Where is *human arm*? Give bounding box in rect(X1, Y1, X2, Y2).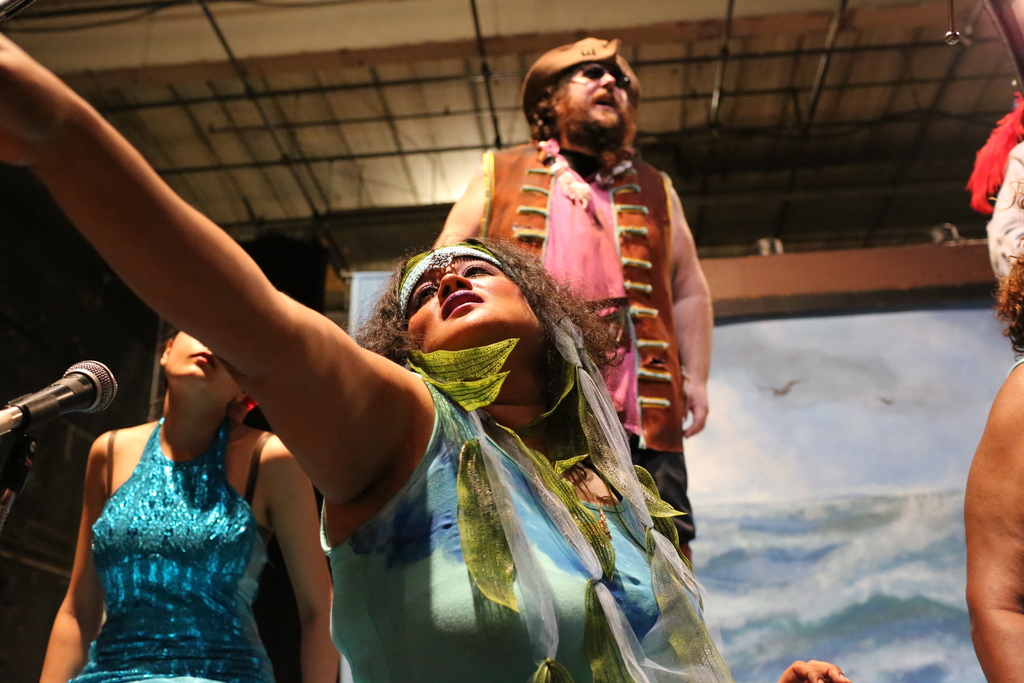
rect(434, 153, 490, 247).
